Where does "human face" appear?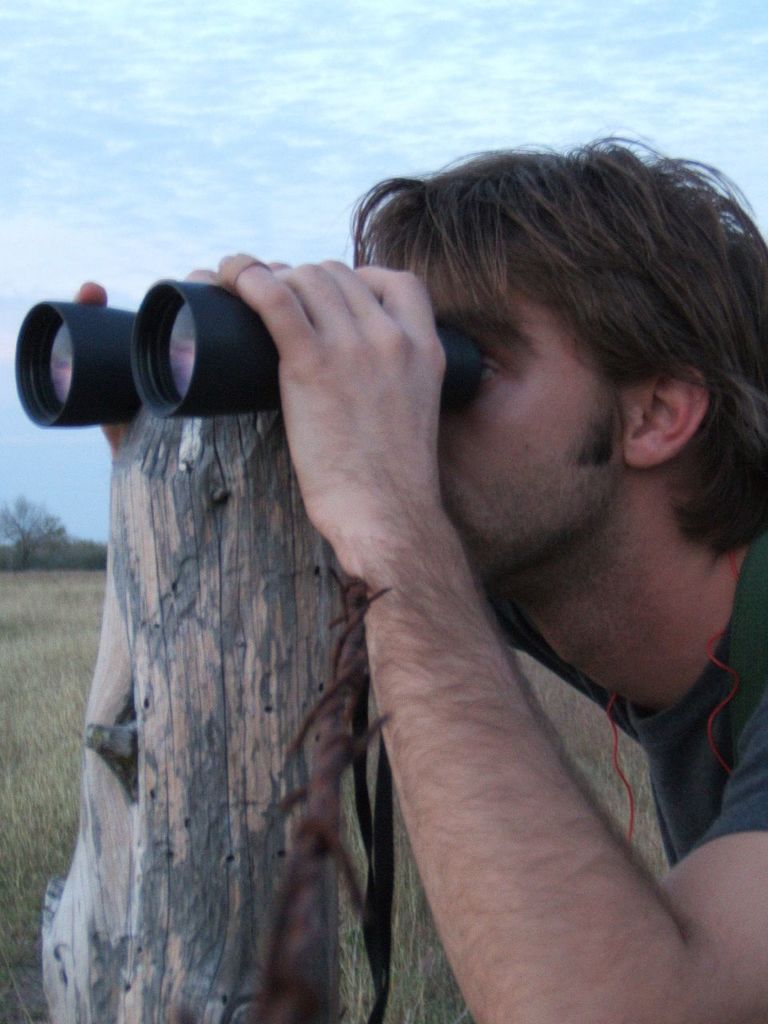
Appears at <bbox>436, 269, 619, 590</bbox>.
